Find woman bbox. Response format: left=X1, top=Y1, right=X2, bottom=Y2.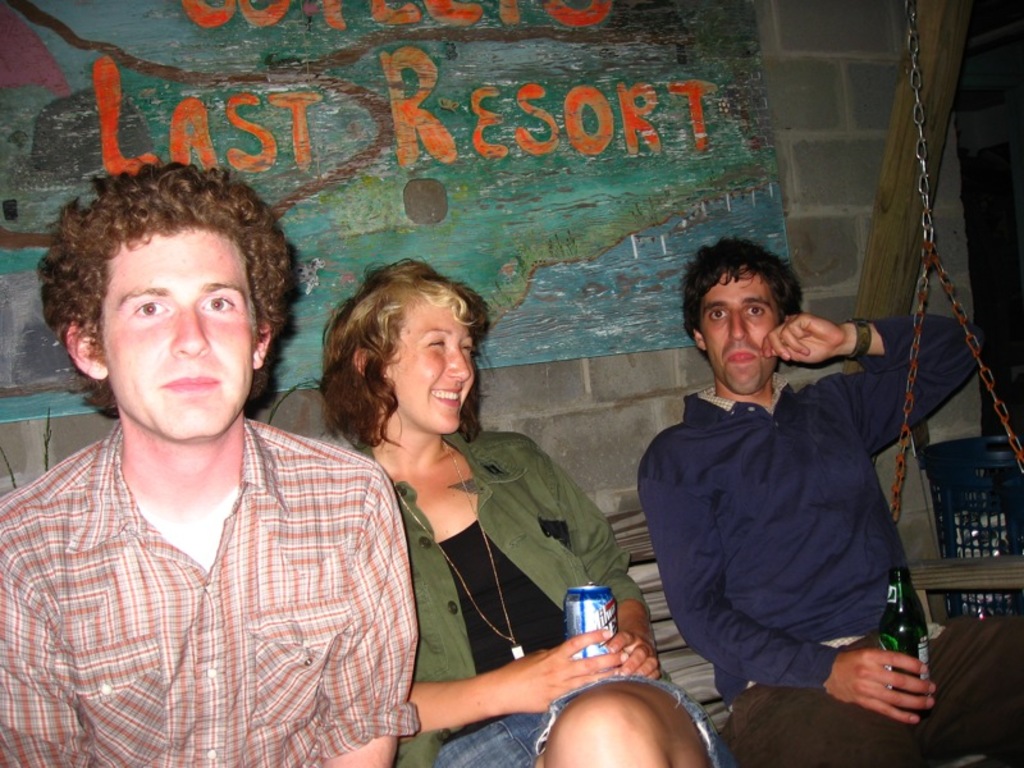
left=307, top=260, right=737, bottom=767.
